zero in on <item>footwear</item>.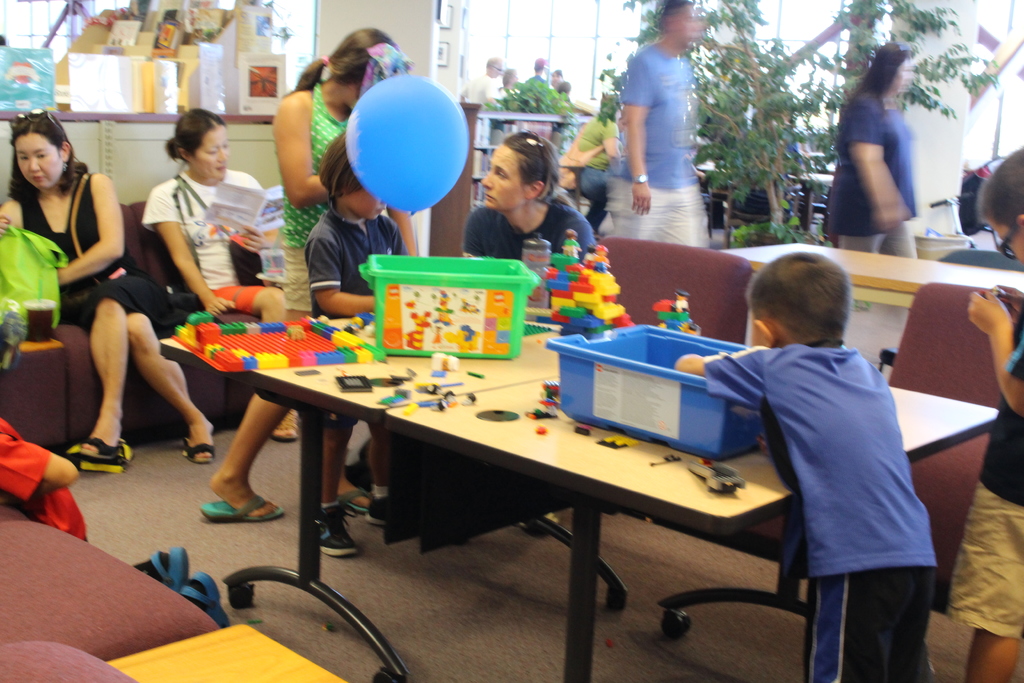
Zeroed in: box=[74, 443, 128, 468].
